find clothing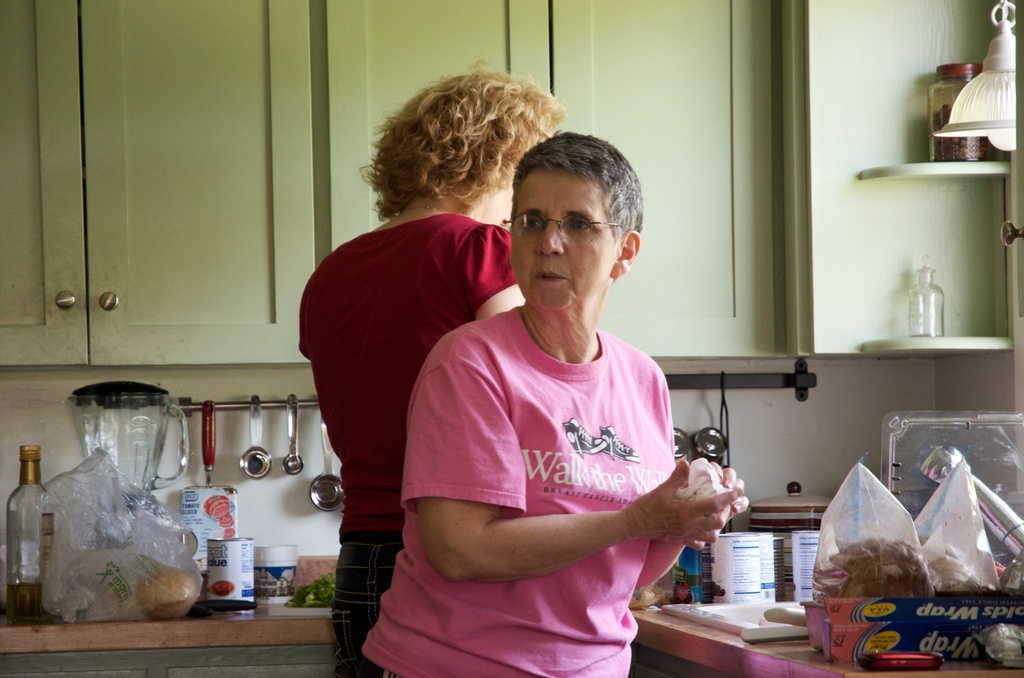
[354, 303, 676, 677]
